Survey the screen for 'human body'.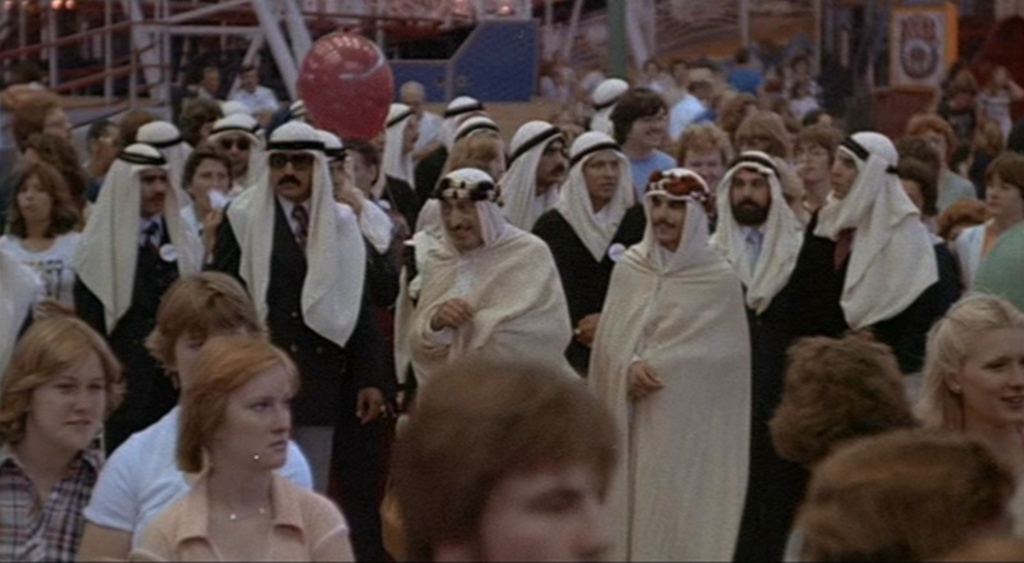
Survey found: [x1=174, y1=191, x2=237, y2=269].
